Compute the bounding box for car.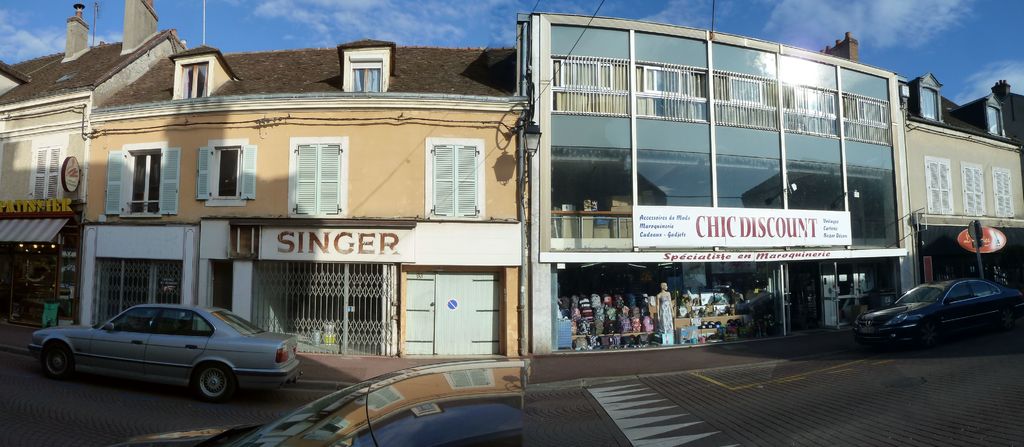
{"left": 855, "top": 271, "right": 1020, "bottom": 347}.
